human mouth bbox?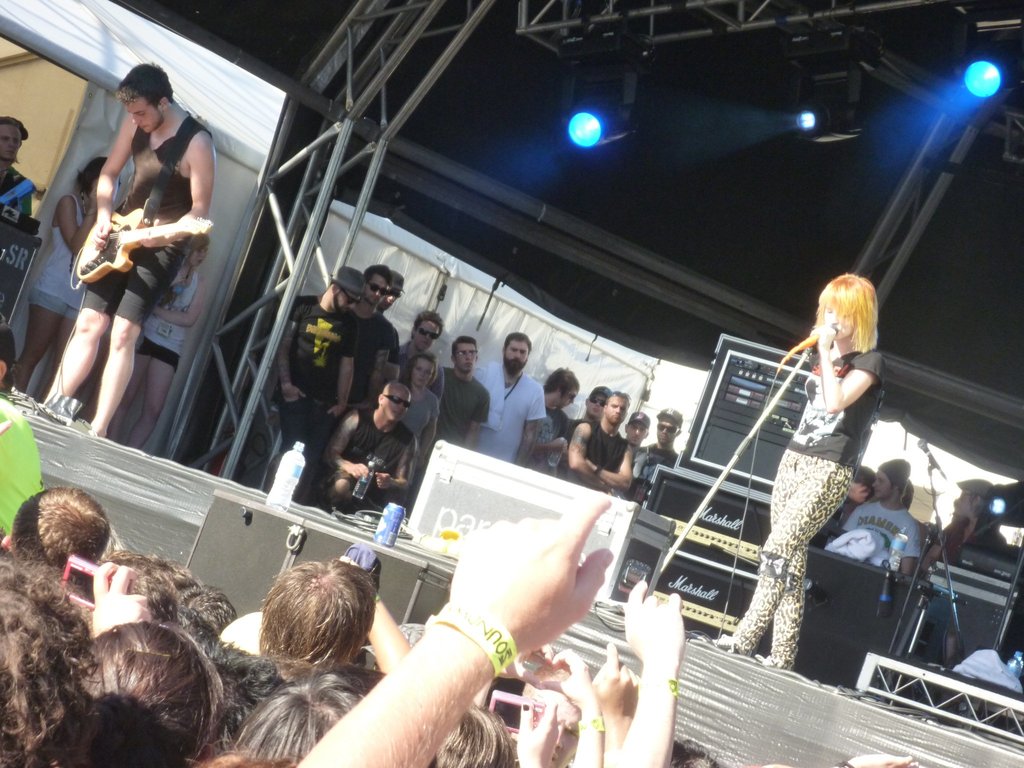
612, 414, 619, 418
